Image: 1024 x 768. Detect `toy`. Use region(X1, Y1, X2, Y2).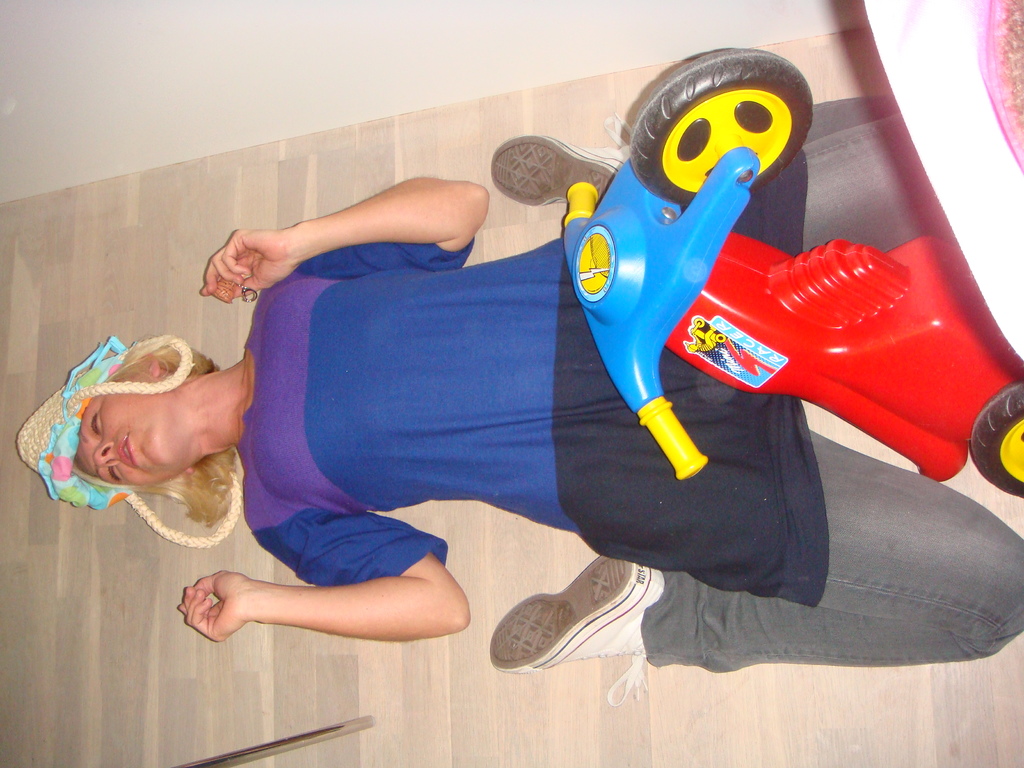
region(469, 94, 1005, 497).
